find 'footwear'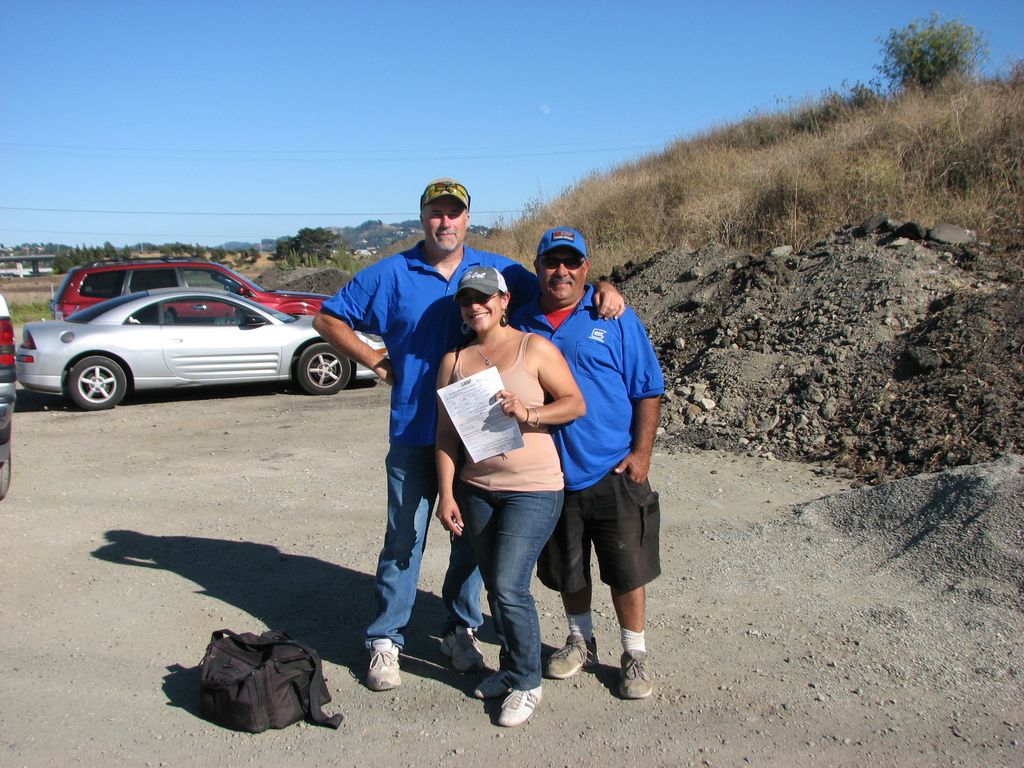
x1=584 y1=638 x2=653 y2=718
